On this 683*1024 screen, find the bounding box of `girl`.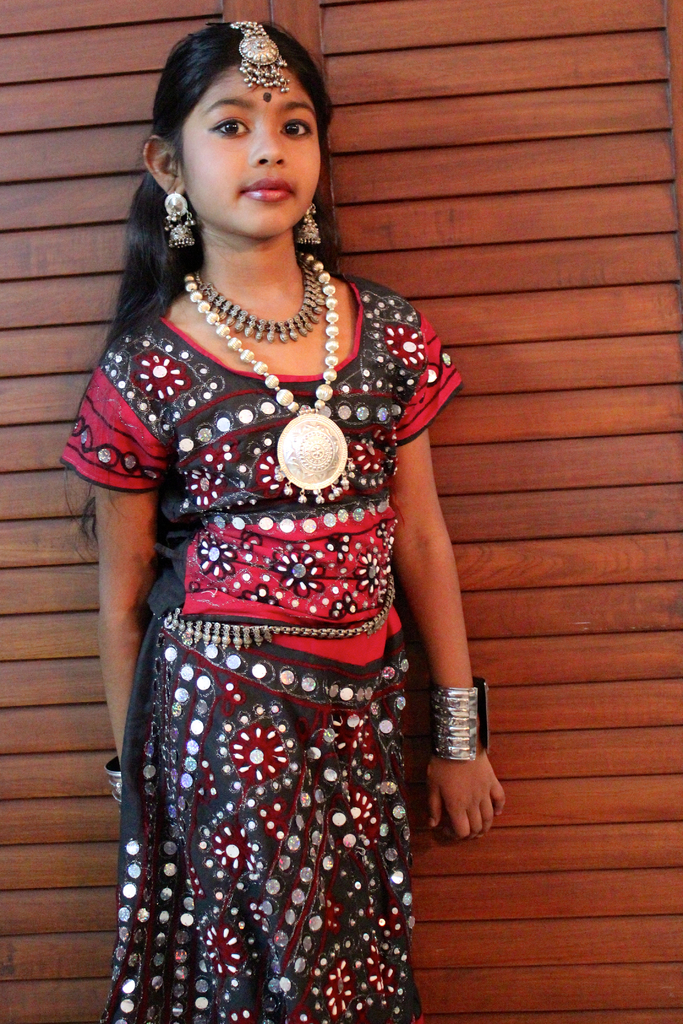
Bounding box: box(57, 20, 509, 1023).
